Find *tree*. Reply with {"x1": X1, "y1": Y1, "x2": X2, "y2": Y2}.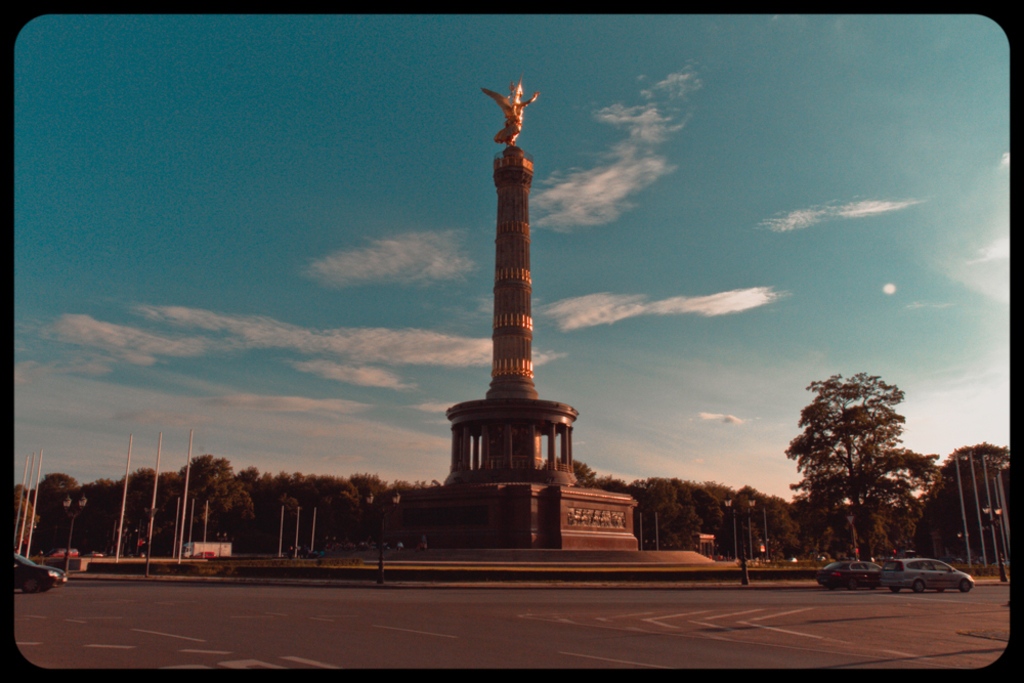
{"x1": 778, "y1": 361, "x2": 932, "y2": 568}.
